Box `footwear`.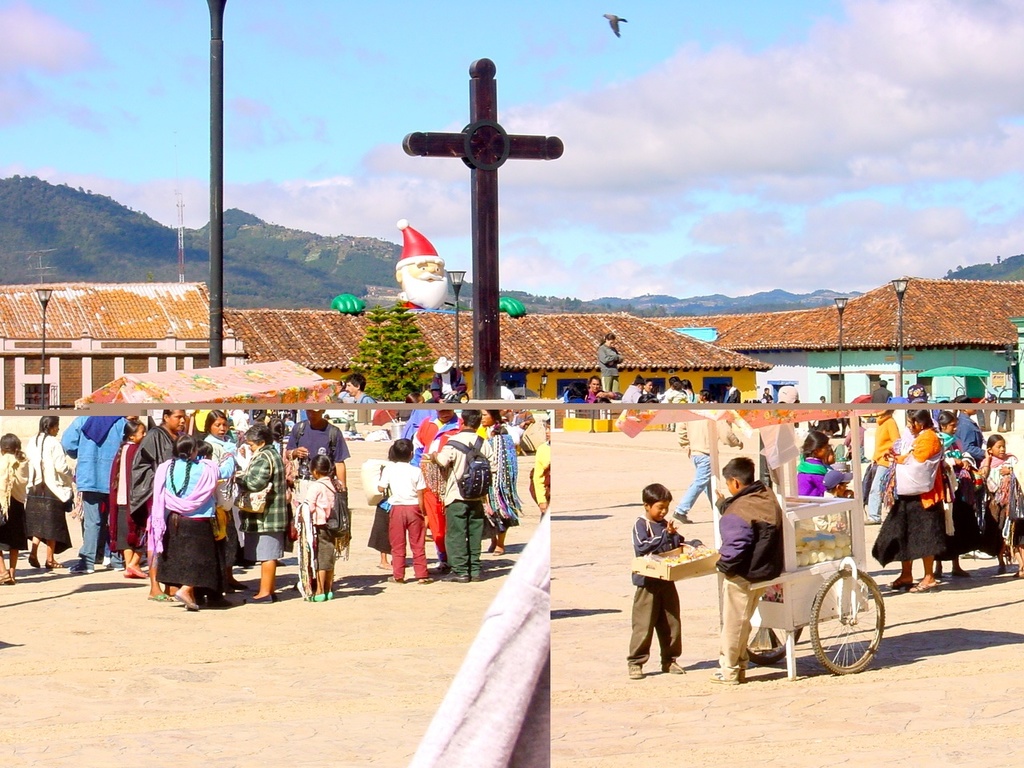
{"left": 1010, "top": 566, "right": 1023, "bottom": 580}.
